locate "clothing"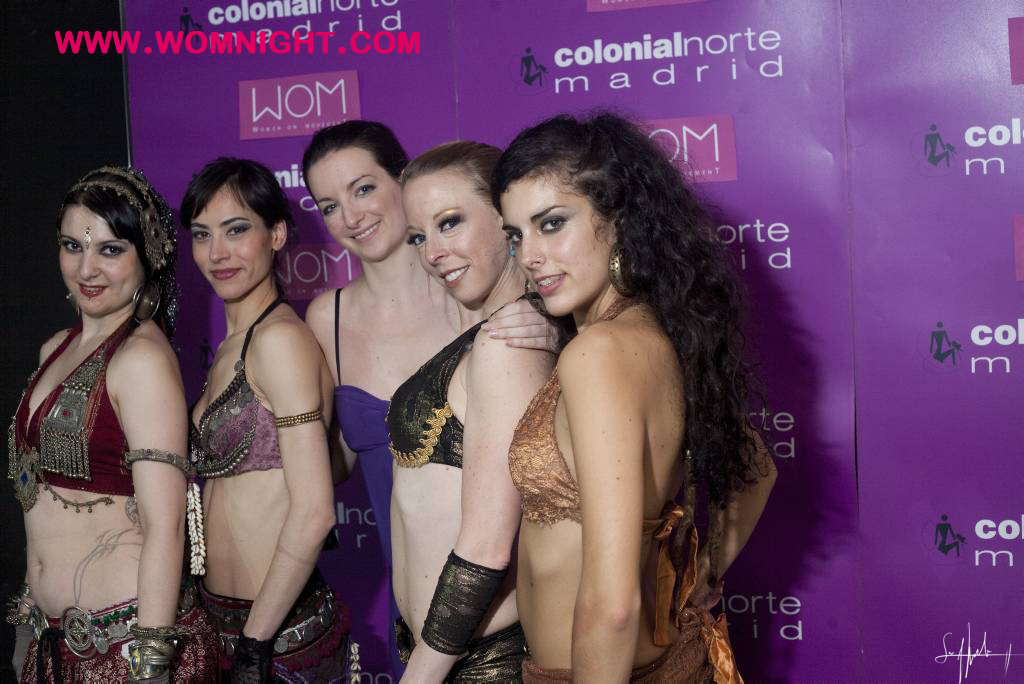
x1=183, y1=301, x2=332, y2=577
